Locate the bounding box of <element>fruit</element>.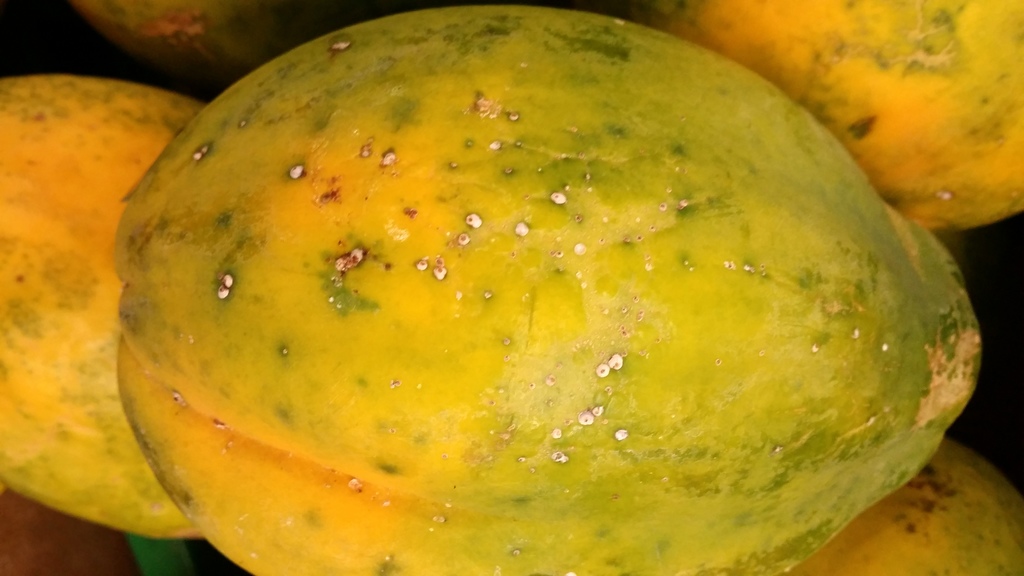
Bounding box: bbox=(79, 6, 970, 575).
